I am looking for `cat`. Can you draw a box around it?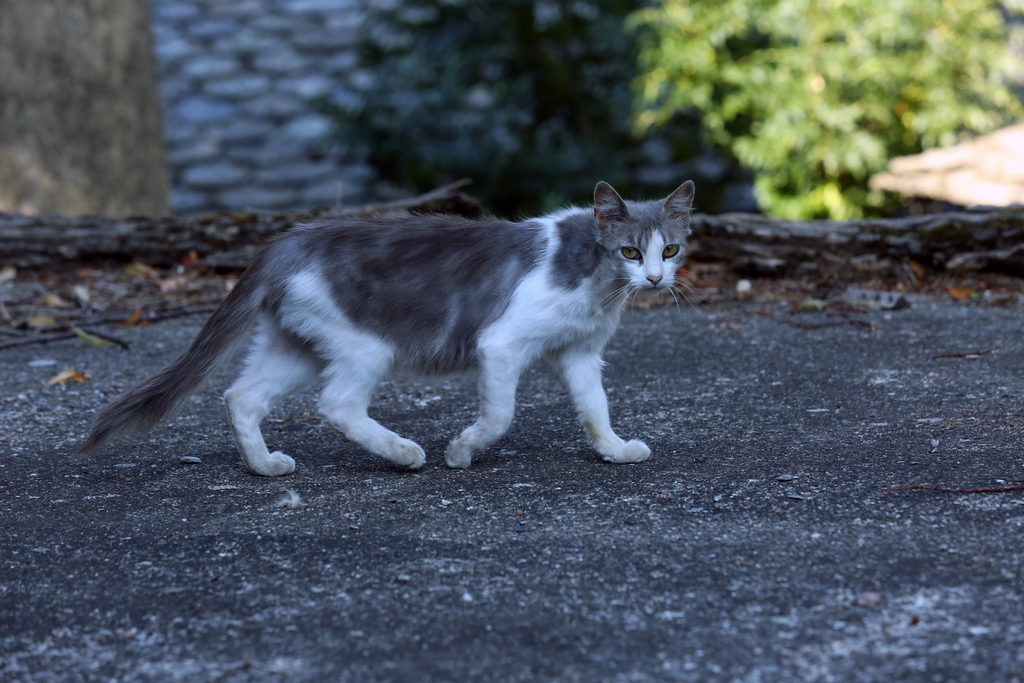
Sure, the bounding box is bbox=[70, 181, 696, 478].
